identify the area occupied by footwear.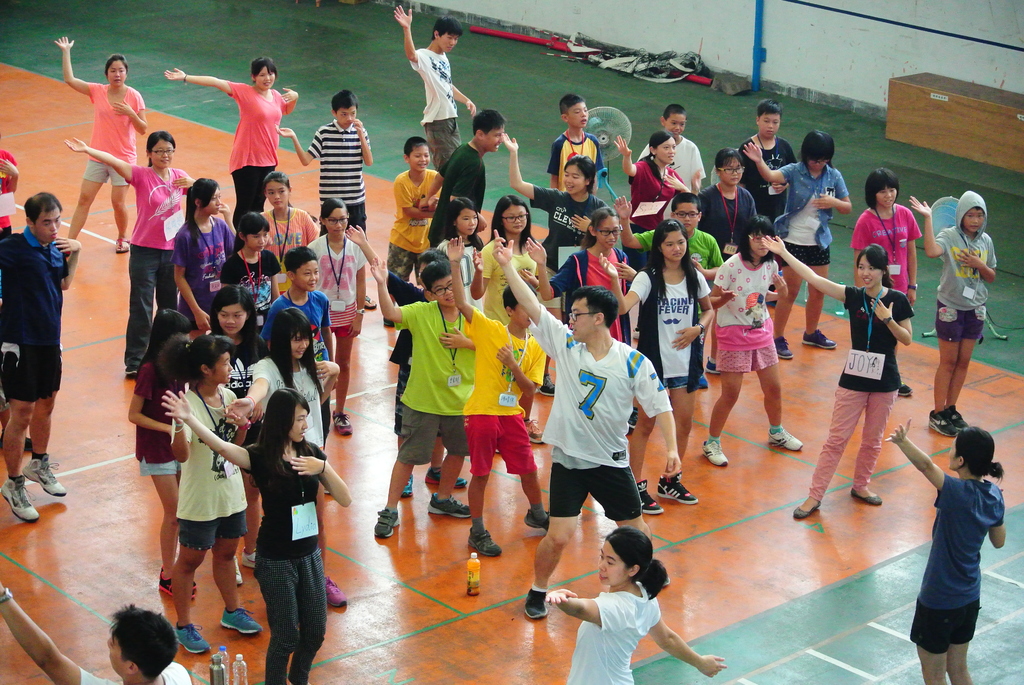
Area: pyautogui.locateOnScreen(235, 555, 244, 584).
